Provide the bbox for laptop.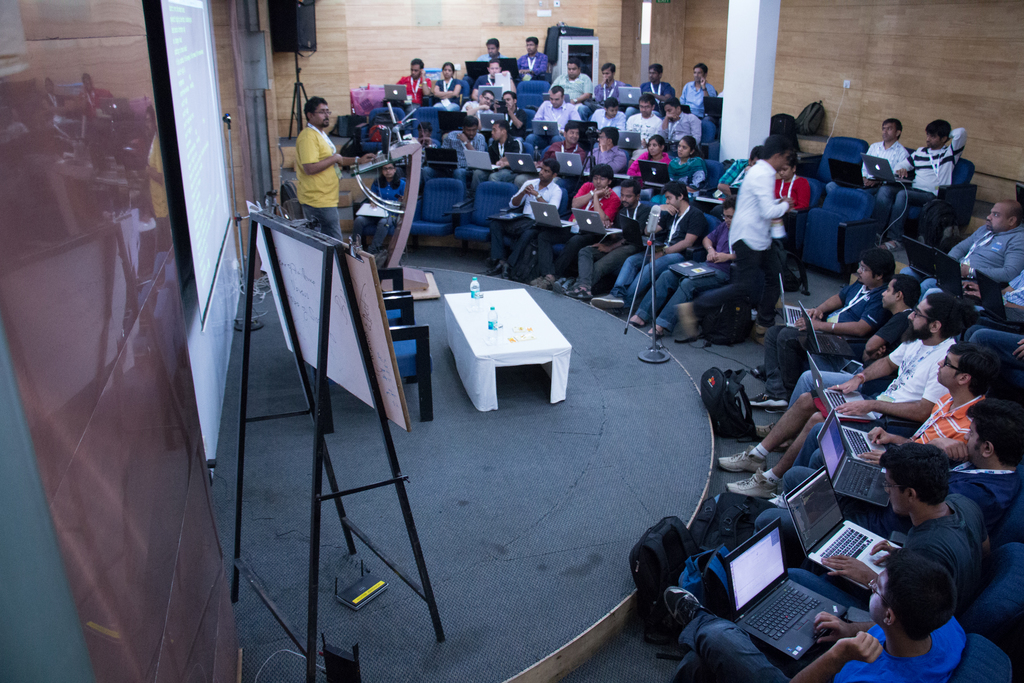
l=478, t=86, r=501, b=101.
